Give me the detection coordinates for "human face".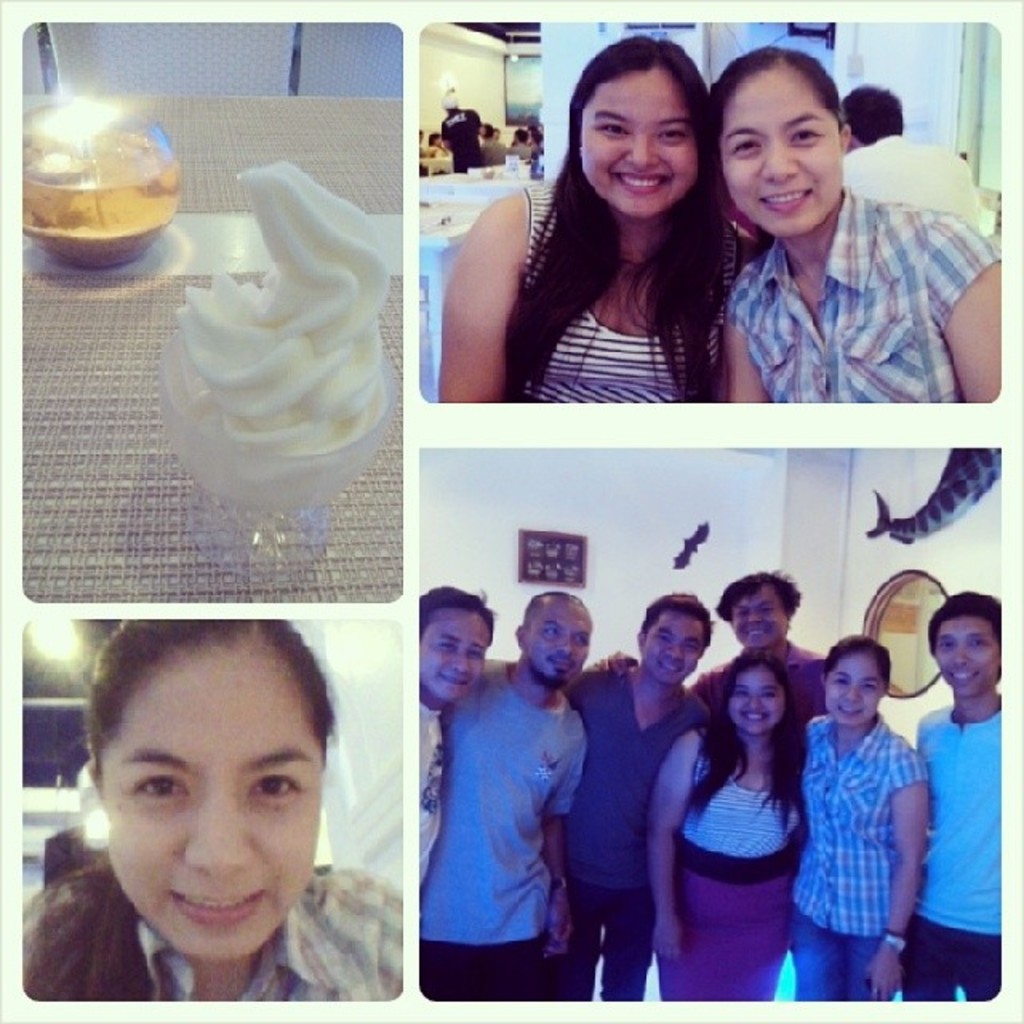
region(733, 675, 786, 736).
